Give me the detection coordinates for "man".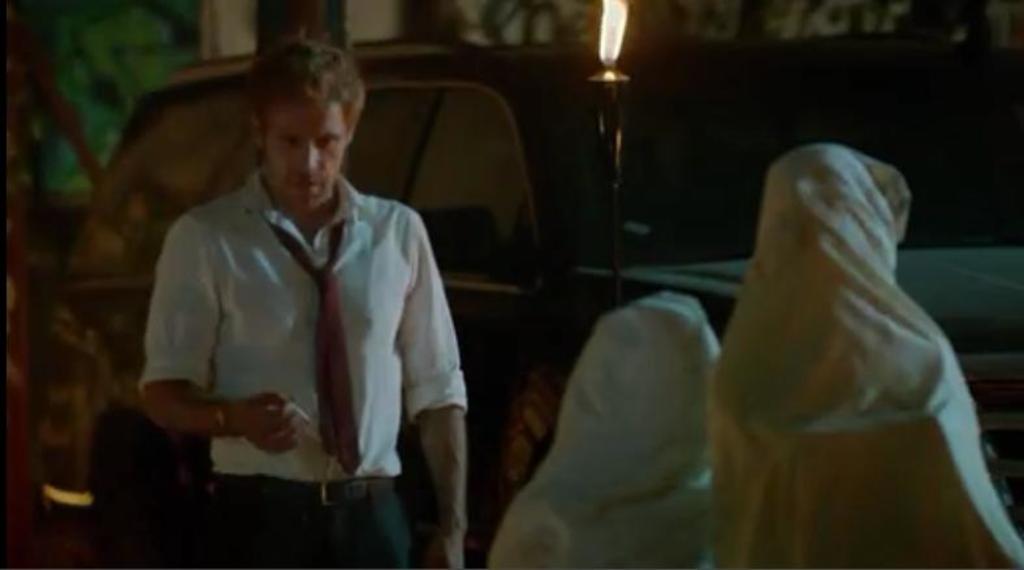
crop(130, 34, 481, 549).
